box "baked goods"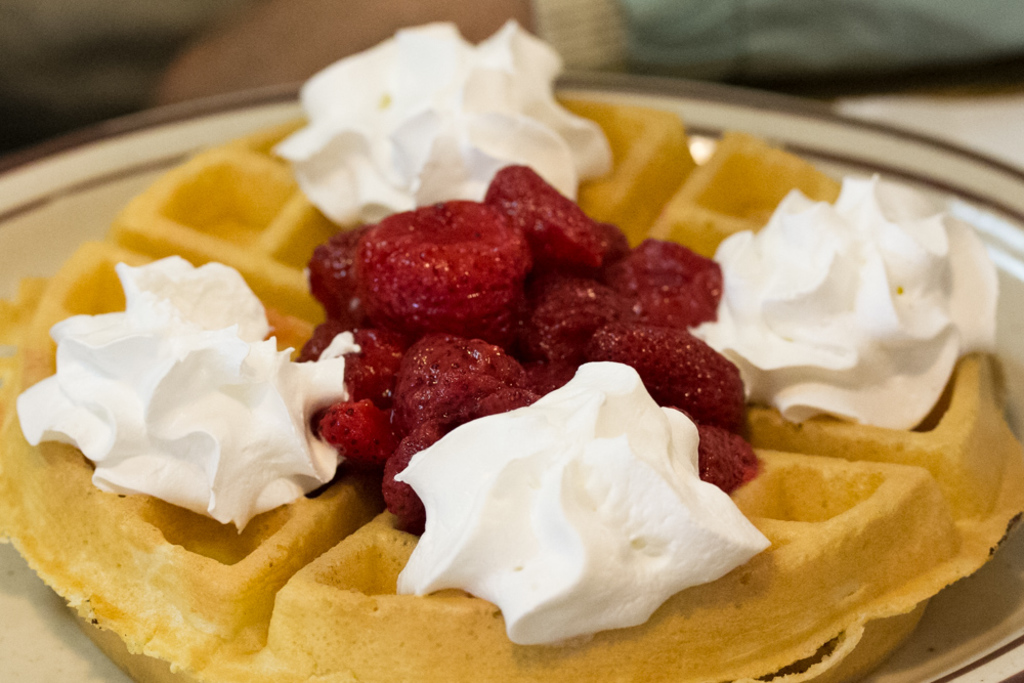
(0,22,1018,682)
